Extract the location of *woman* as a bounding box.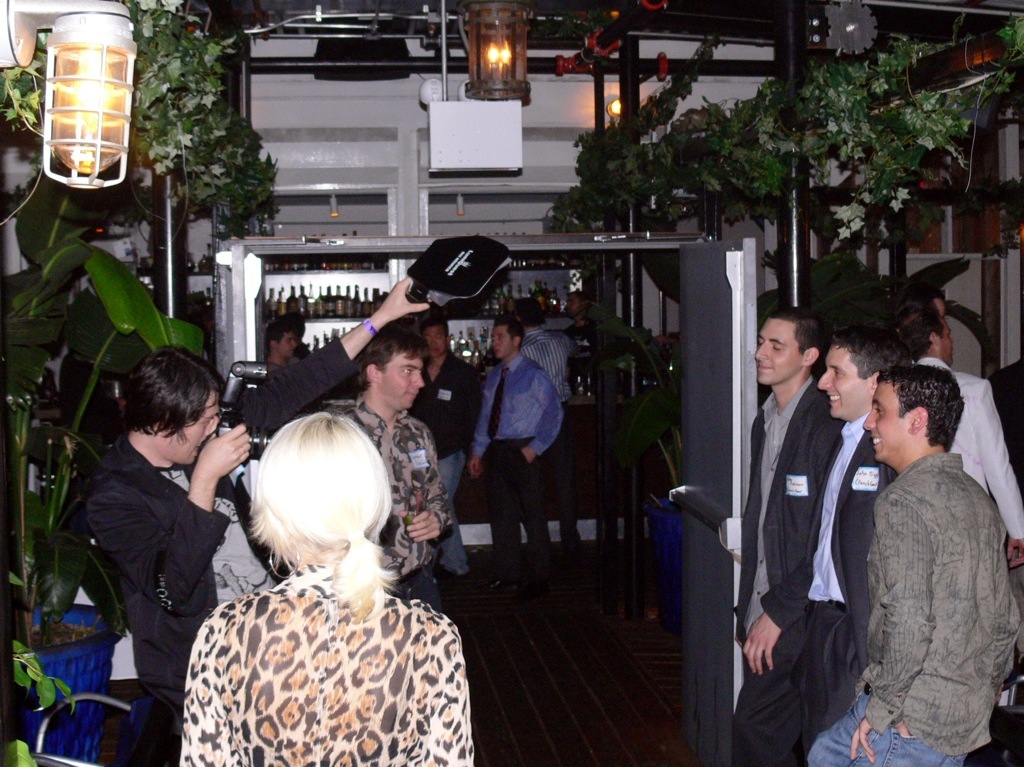
[x1=179, y1=414, x2=476, y2=766].
